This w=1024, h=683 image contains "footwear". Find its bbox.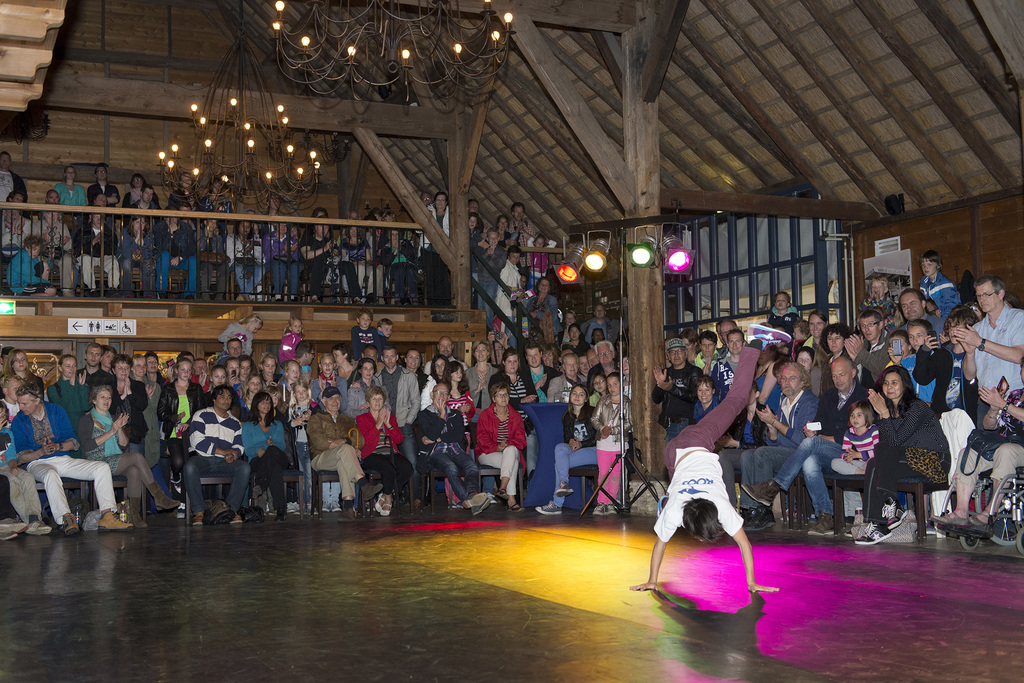
select_region(99, 509, 139, 531).
